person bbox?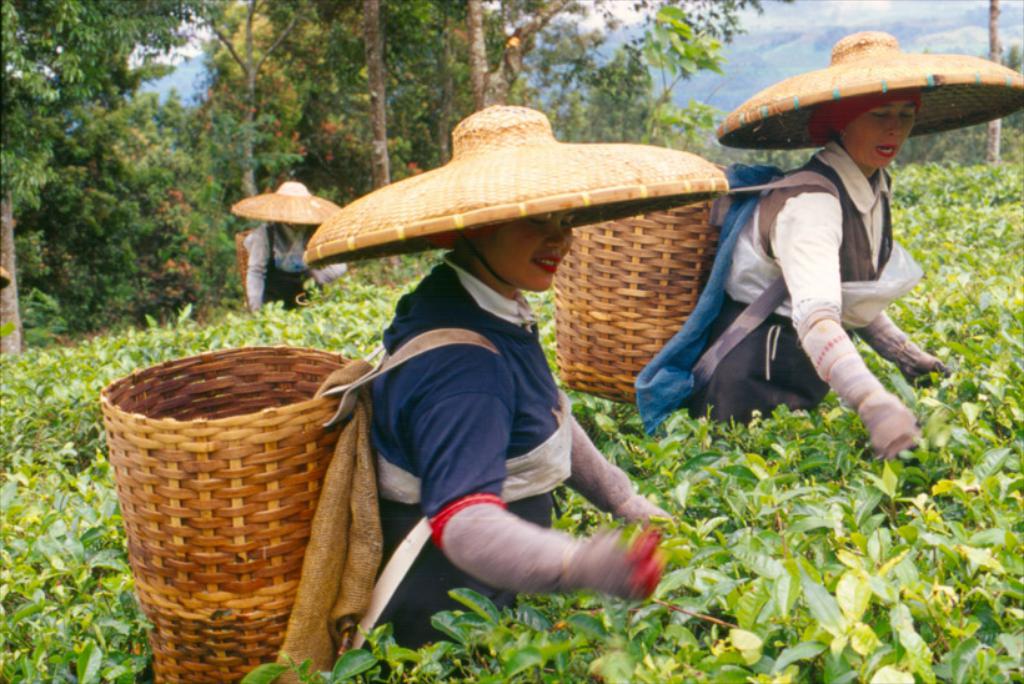
x1=245 y1=176 x2=352 y2=326
